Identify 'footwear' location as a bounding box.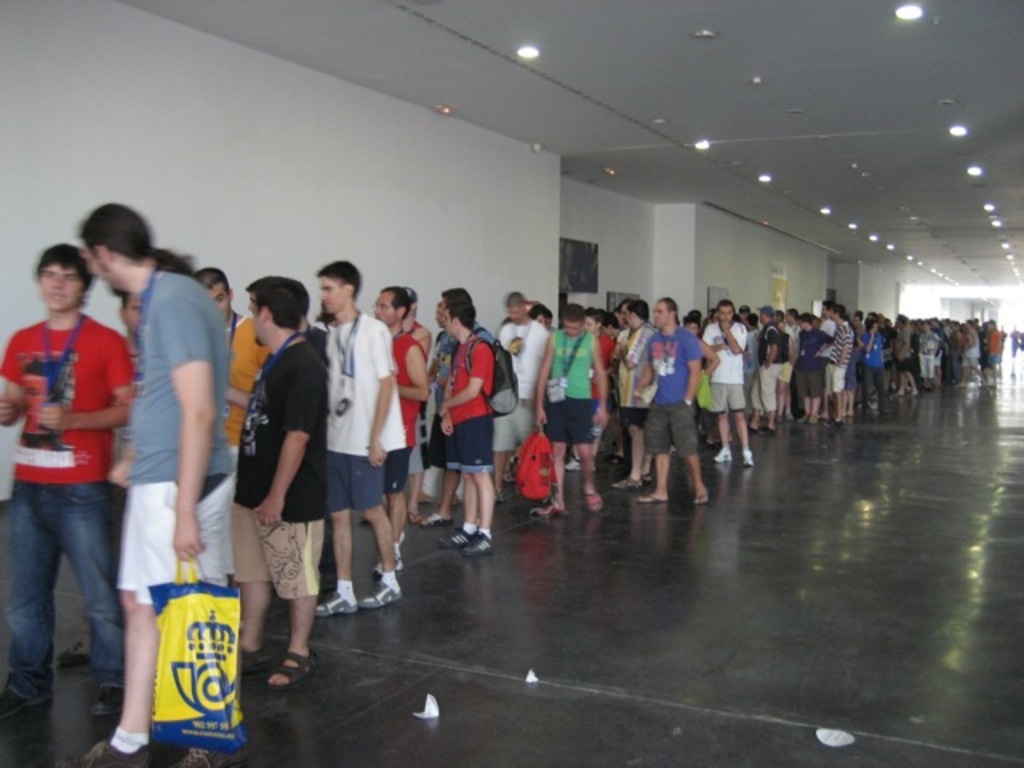
54 741 146 766.
